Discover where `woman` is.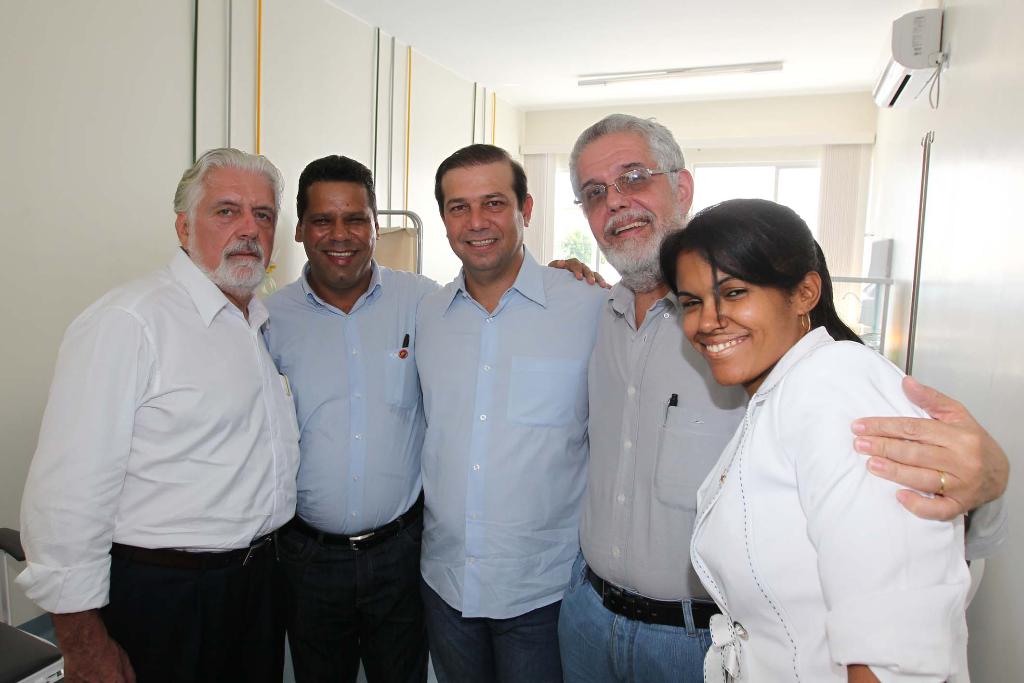
Discovered at {"x1": 652, "y1": 195, "x2": 972, "y2": 682}.
